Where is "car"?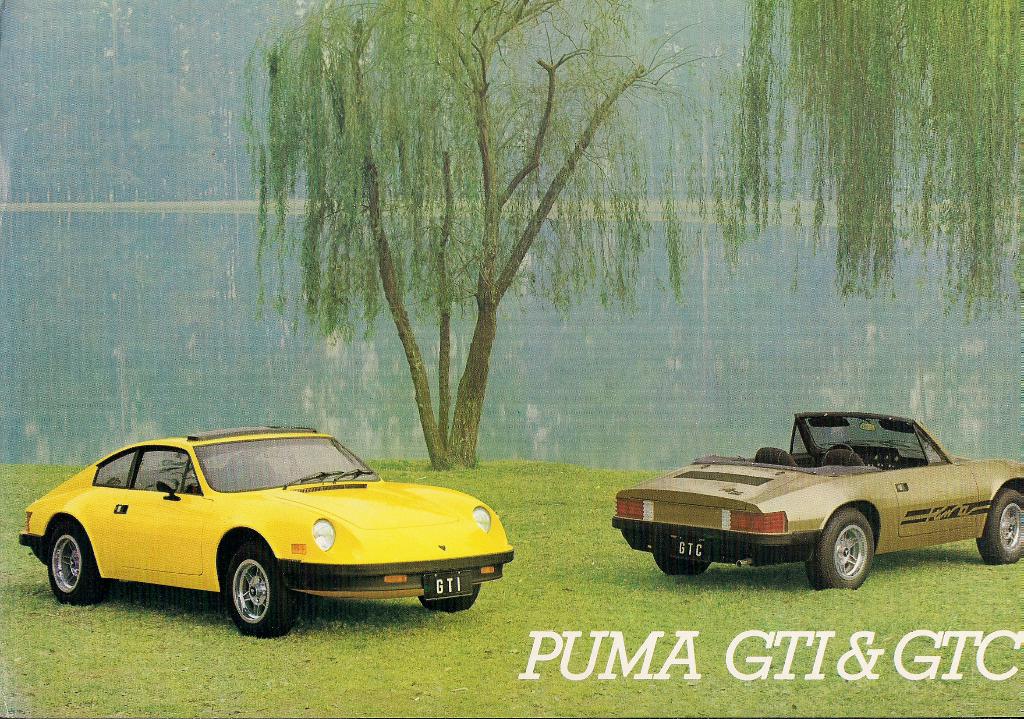
pyautogui.locateOnScreen(611, 403, 1023, 592).
